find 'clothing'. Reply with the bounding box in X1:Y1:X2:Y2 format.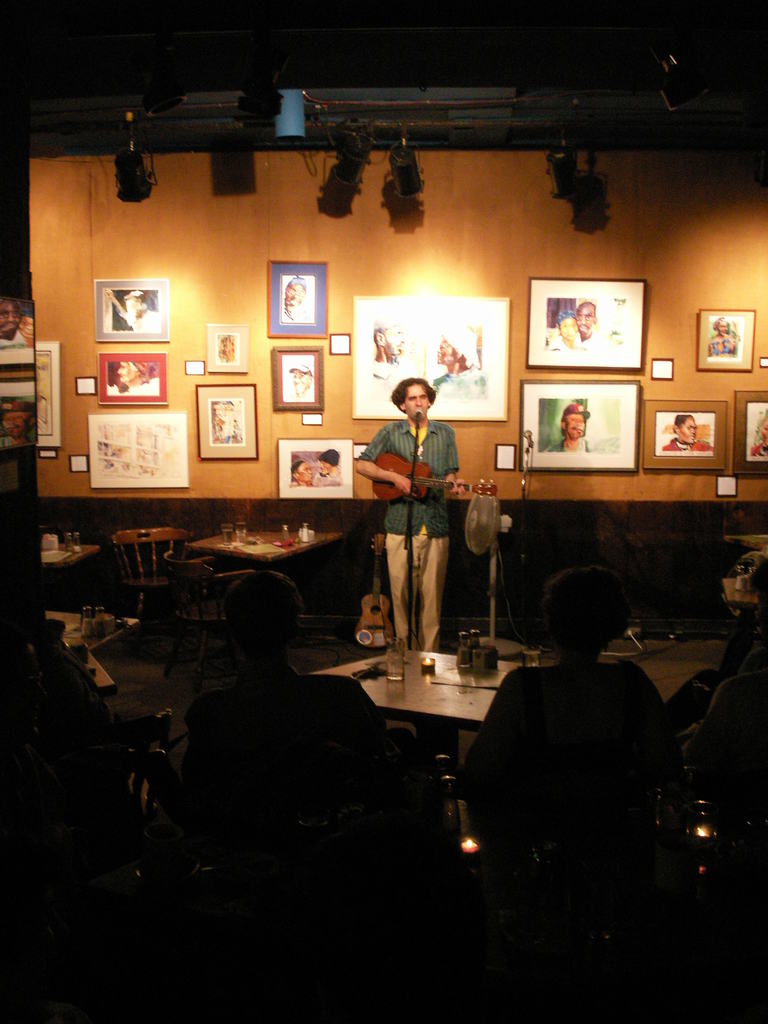
663:440:712:452.
